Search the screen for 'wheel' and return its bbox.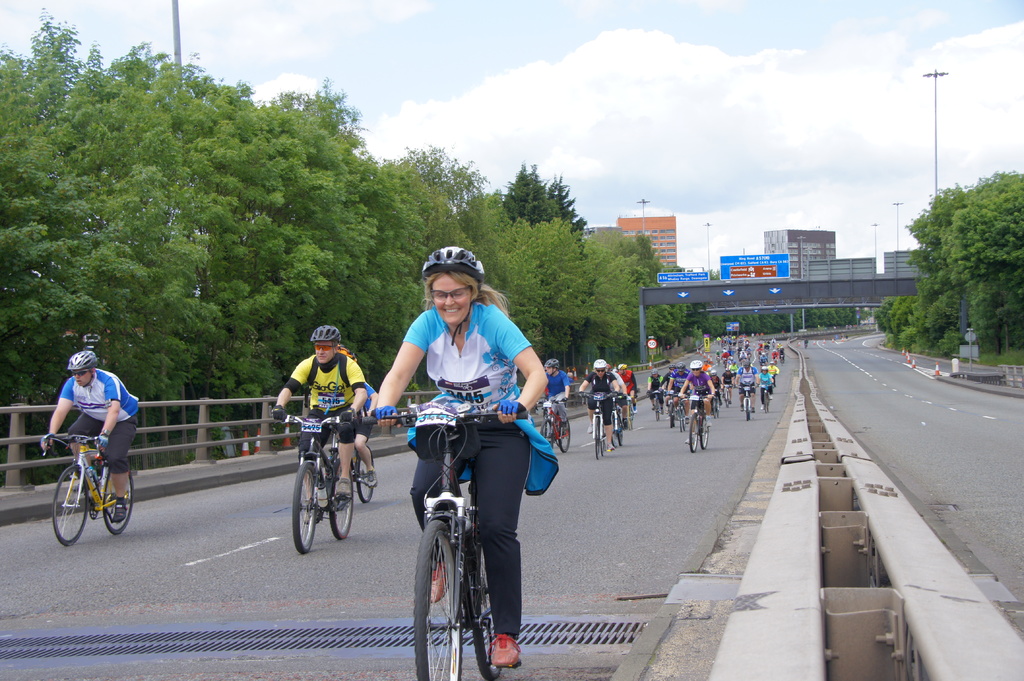
Found: (761, 393, 771, 413).
